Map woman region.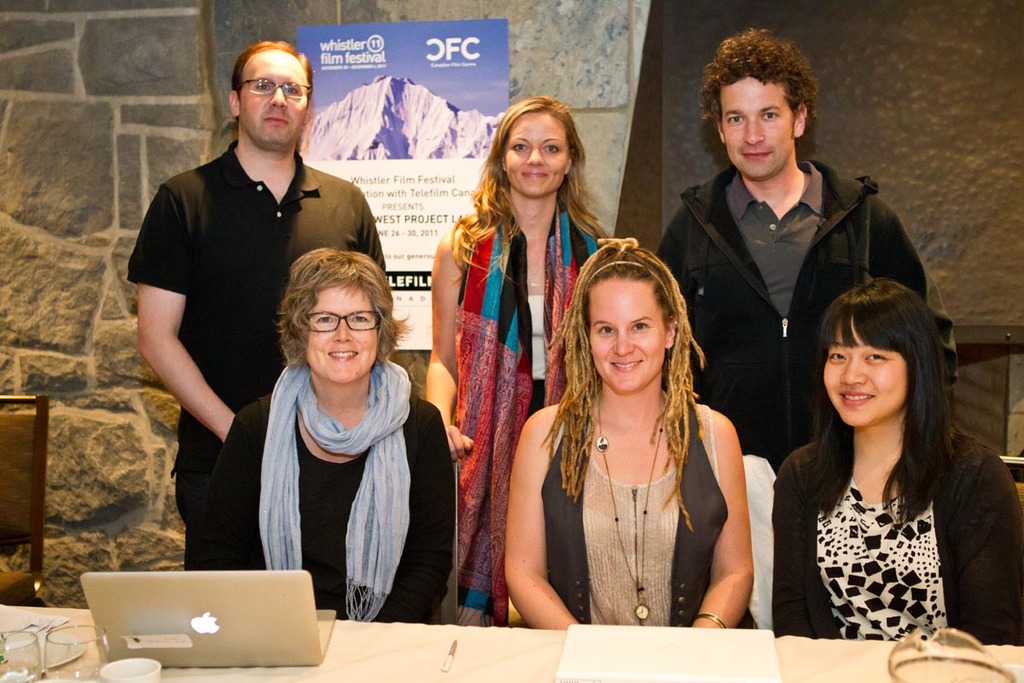
Mapped to [776,281,1023,647].
